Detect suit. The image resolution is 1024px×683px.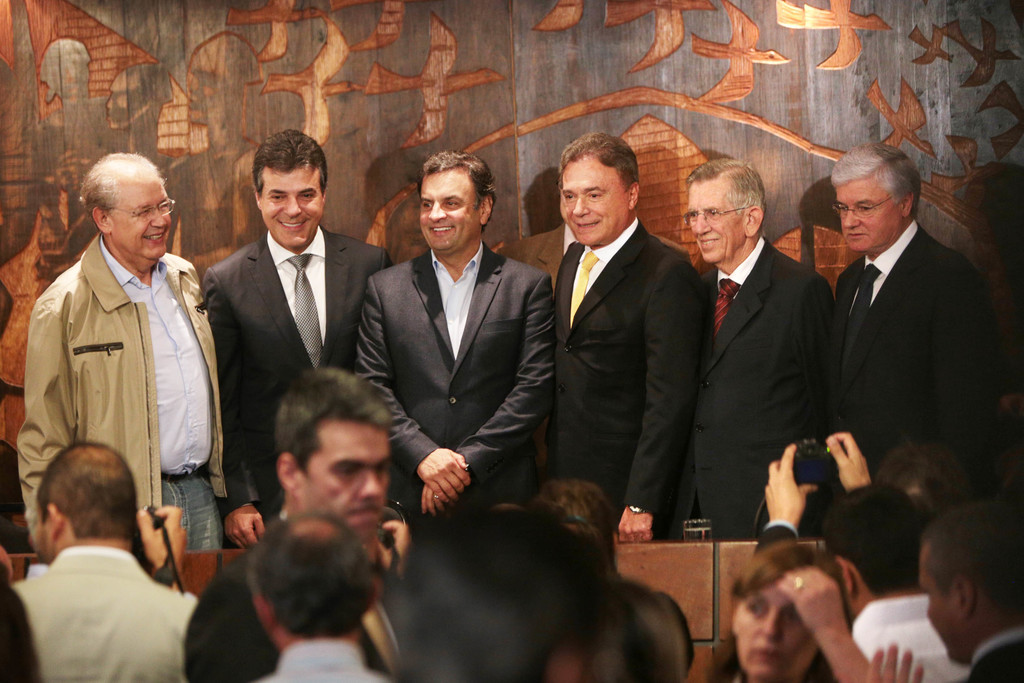
<bbox>355, 236, 561, 541</bbox>.
